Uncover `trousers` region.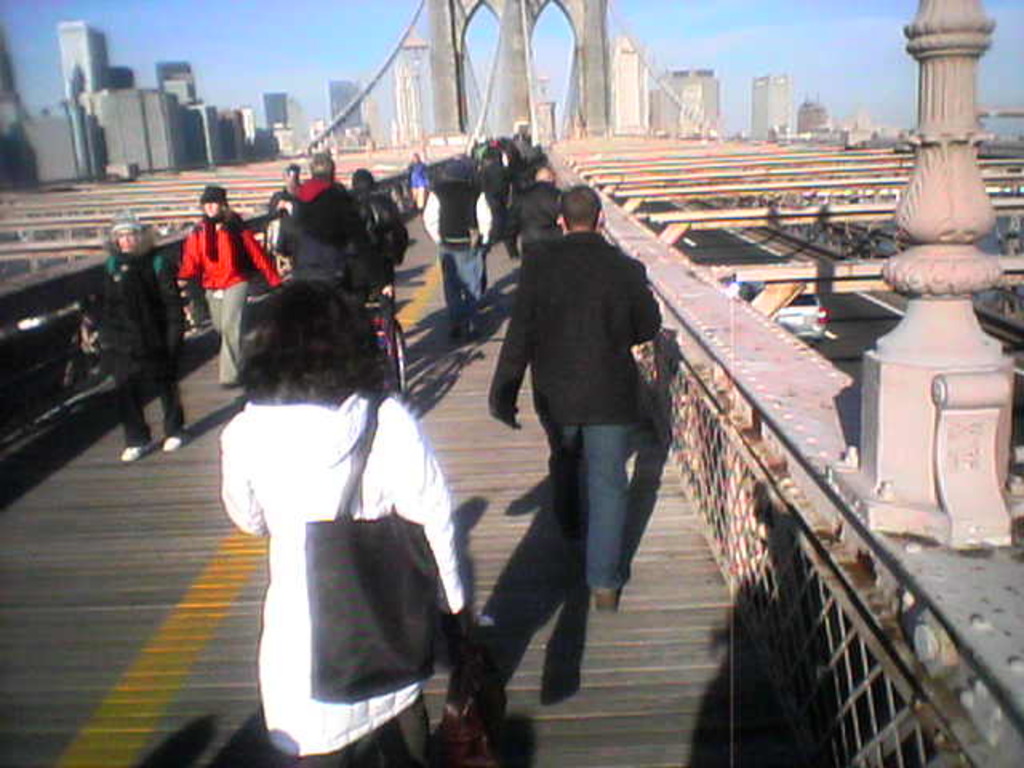
Uncovered: {"x1": 206, "y1": 280, "x2": 253, "y2": 386}.
